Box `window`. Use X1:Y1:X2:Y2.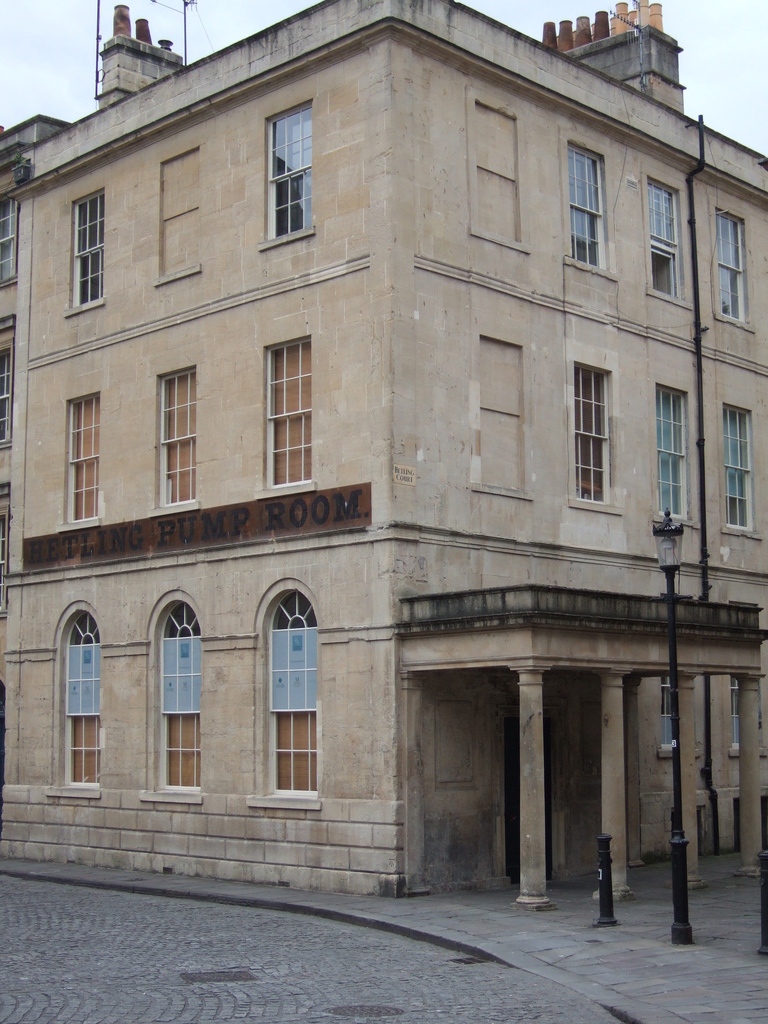
160:352:214:515.
